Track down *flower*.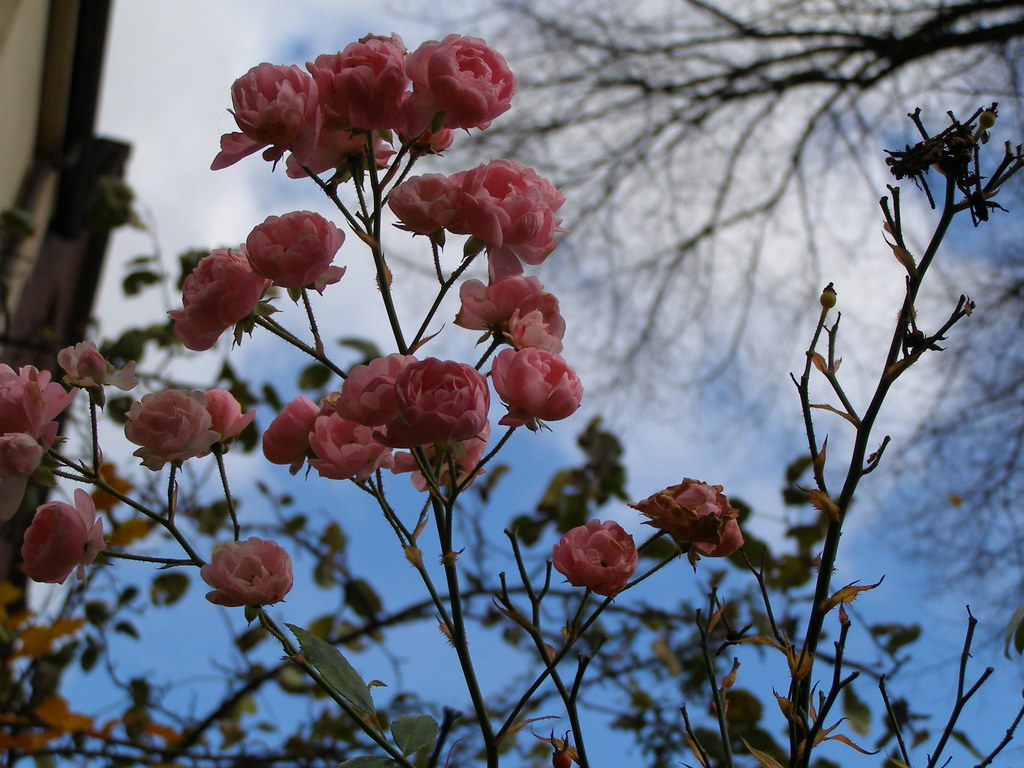
Tracked to {"left": 196, "top": 534, "right": 294, "bottom": 607}.
